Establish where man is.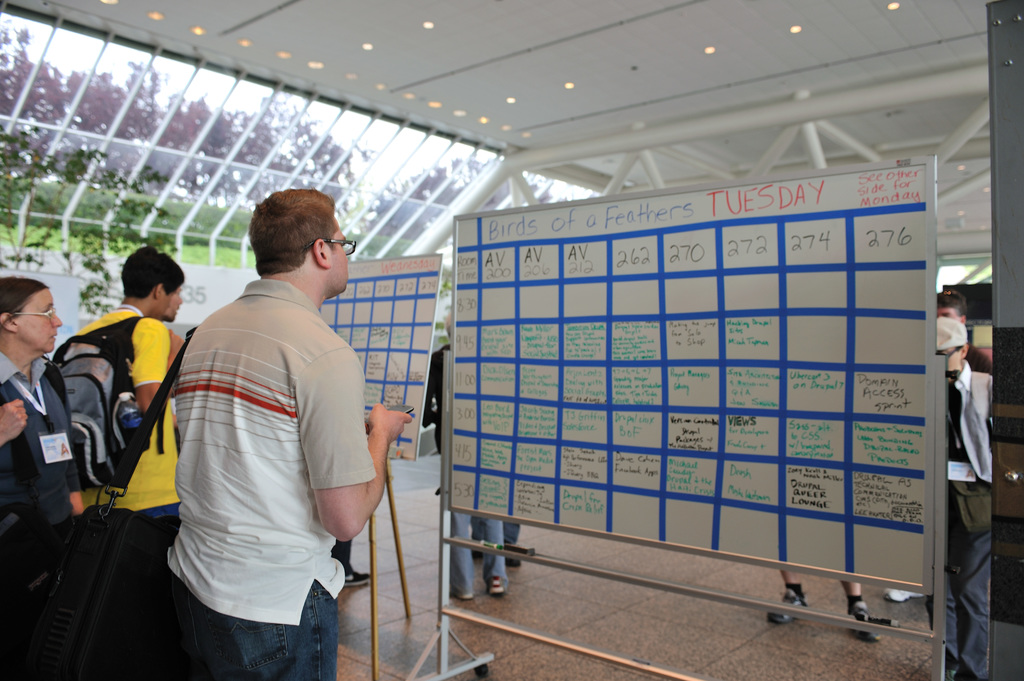
Established at 935/314/991/680.
